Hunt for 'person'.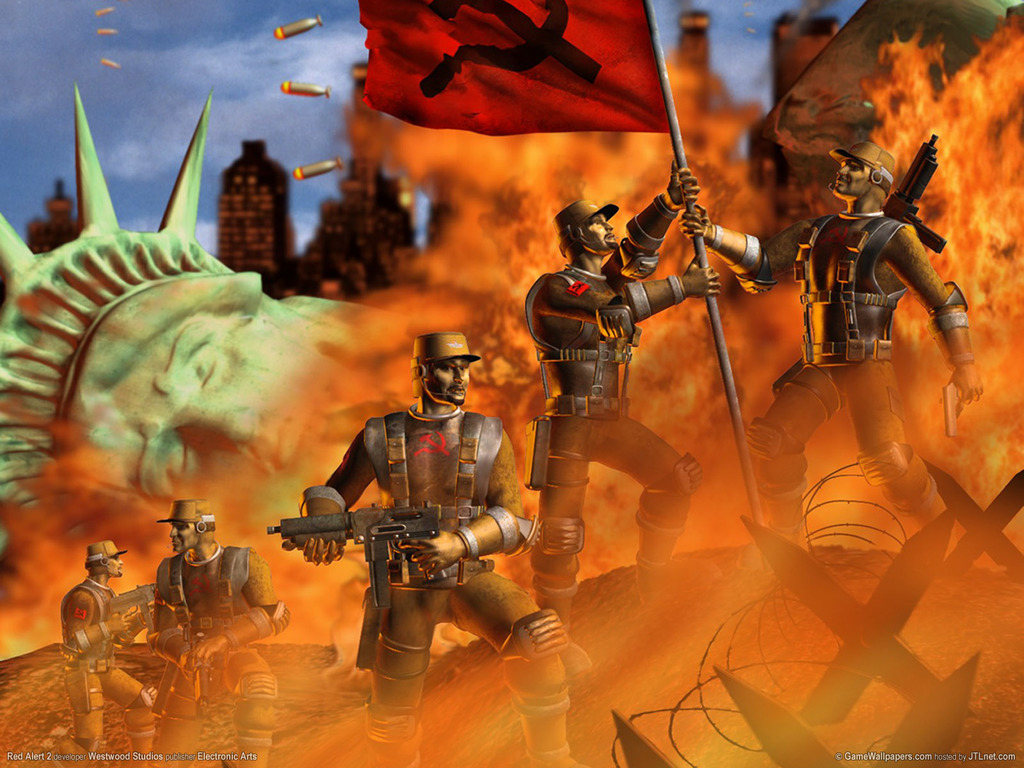
Hunted down at pyautogui.locateOnScreen(41, 535, 157, 767).
